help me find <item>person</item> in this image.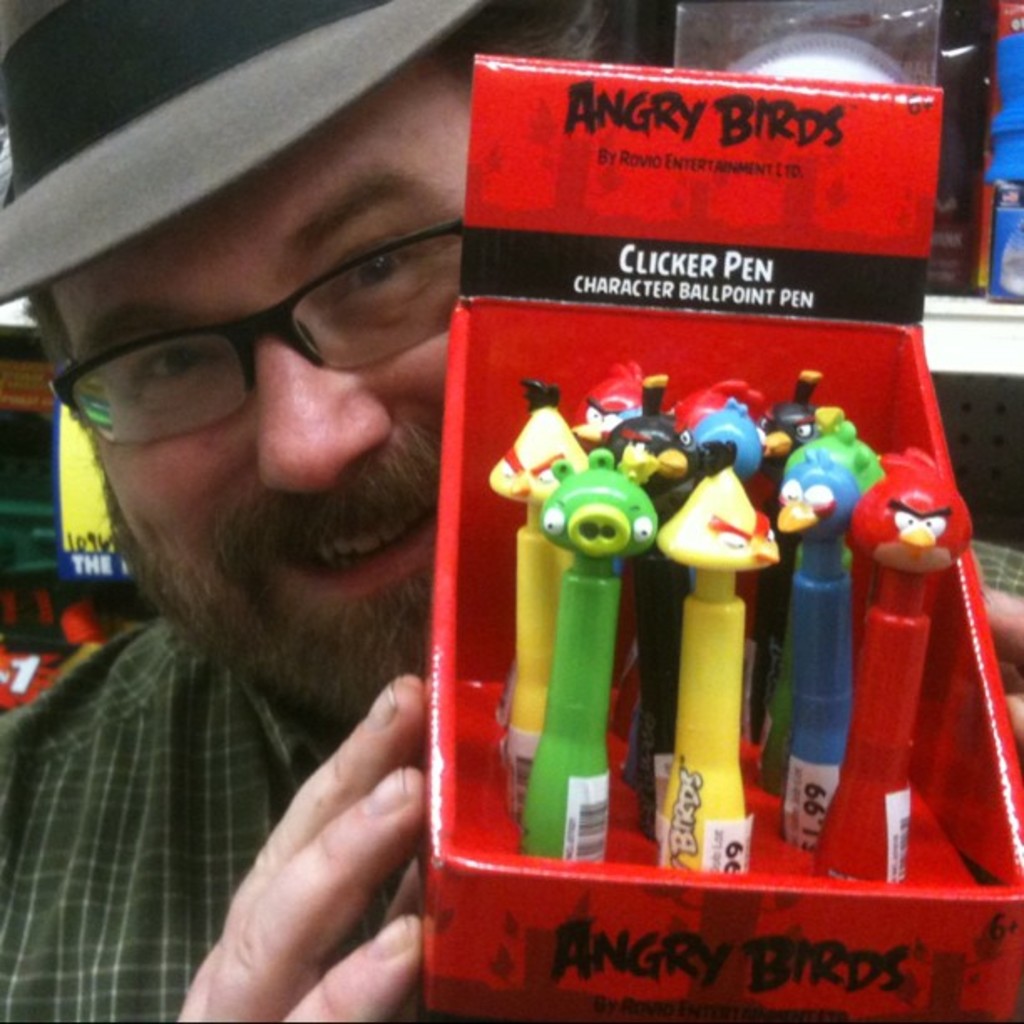
Found it: [left=0, top=0, right=1022, bottom=1022].
